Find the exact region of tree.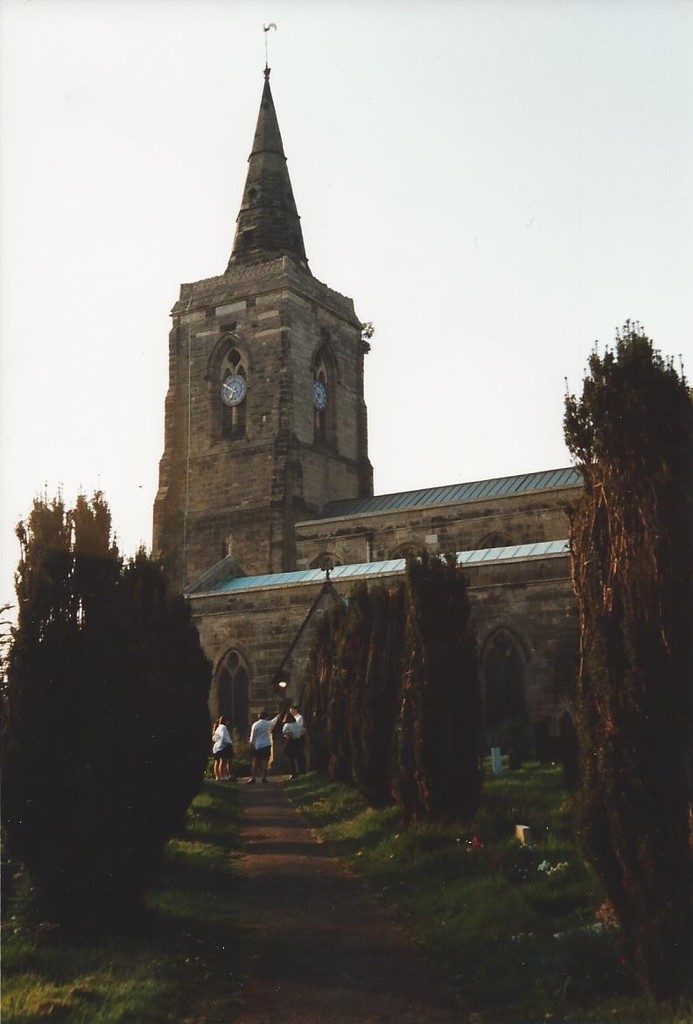
Exact region: x1=565, y1=283, x2=675, y2=797.
